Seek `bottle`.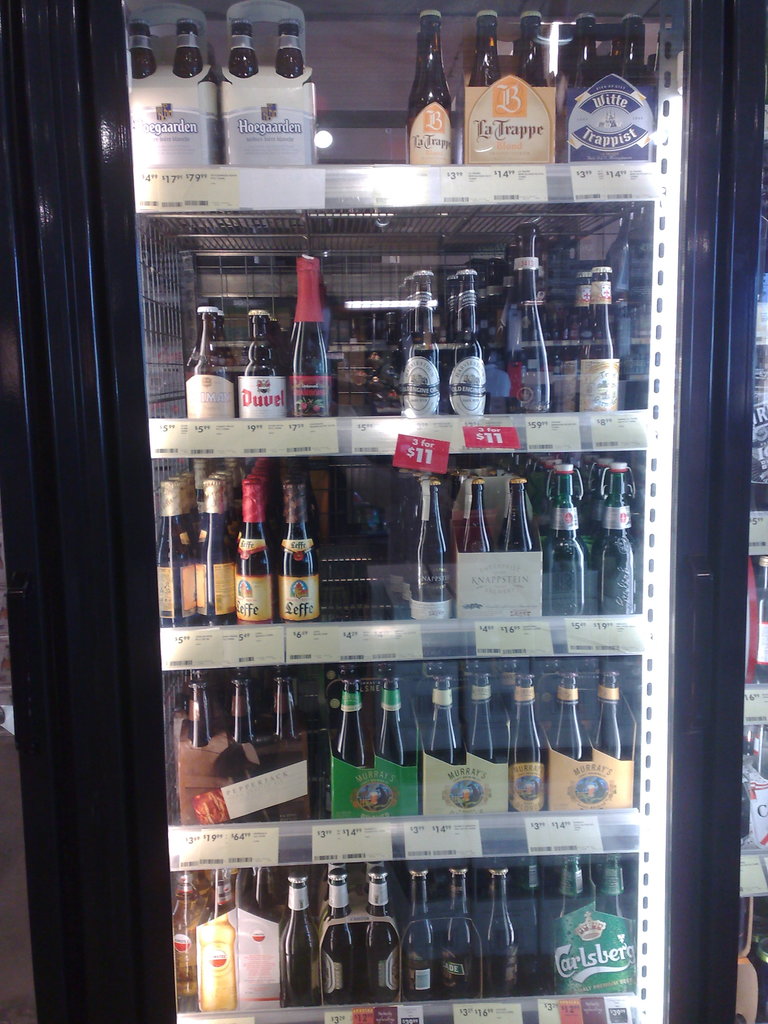
bbox=[536, 460, 584, 617].
